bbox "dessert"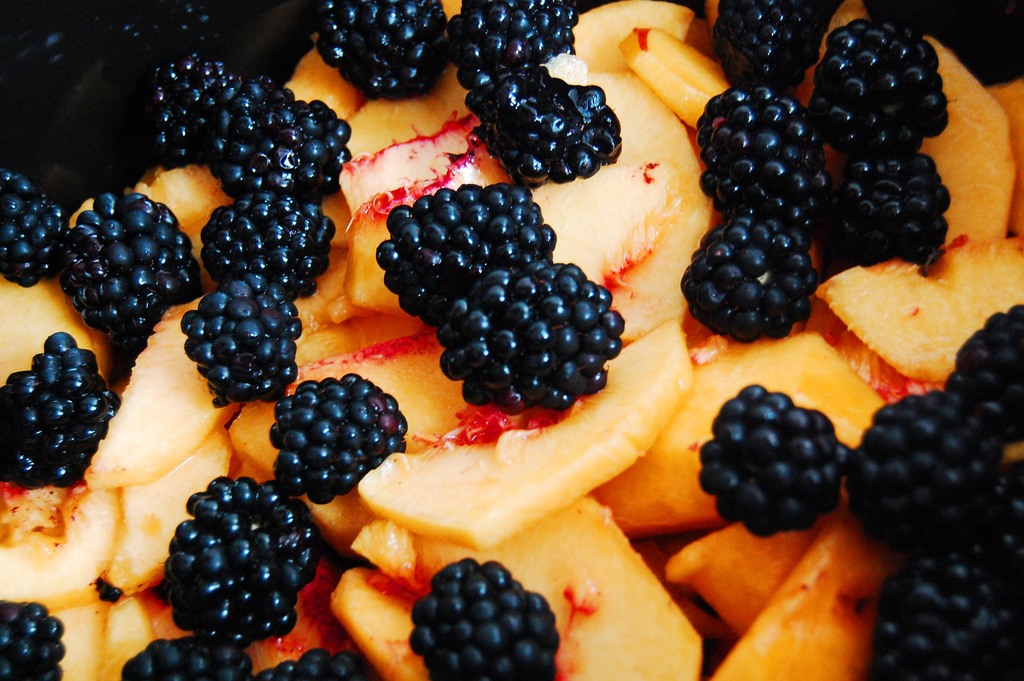
(925,240,1023,330)
